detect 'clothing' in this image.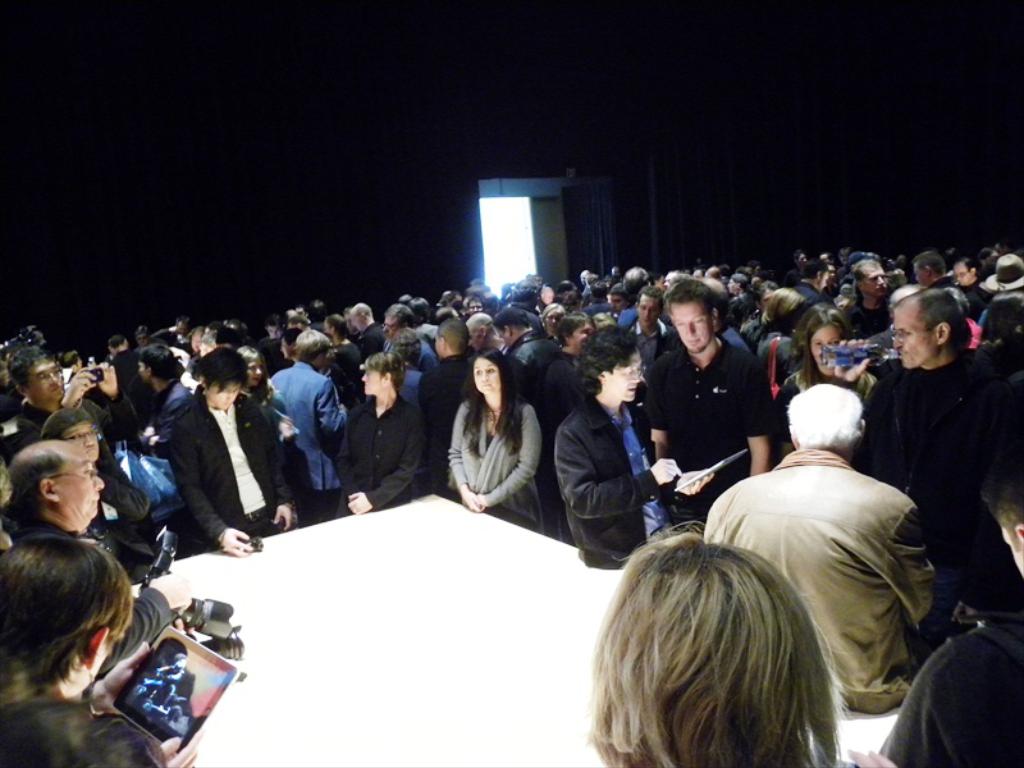
Detection: [553, 401, 692, 570].
